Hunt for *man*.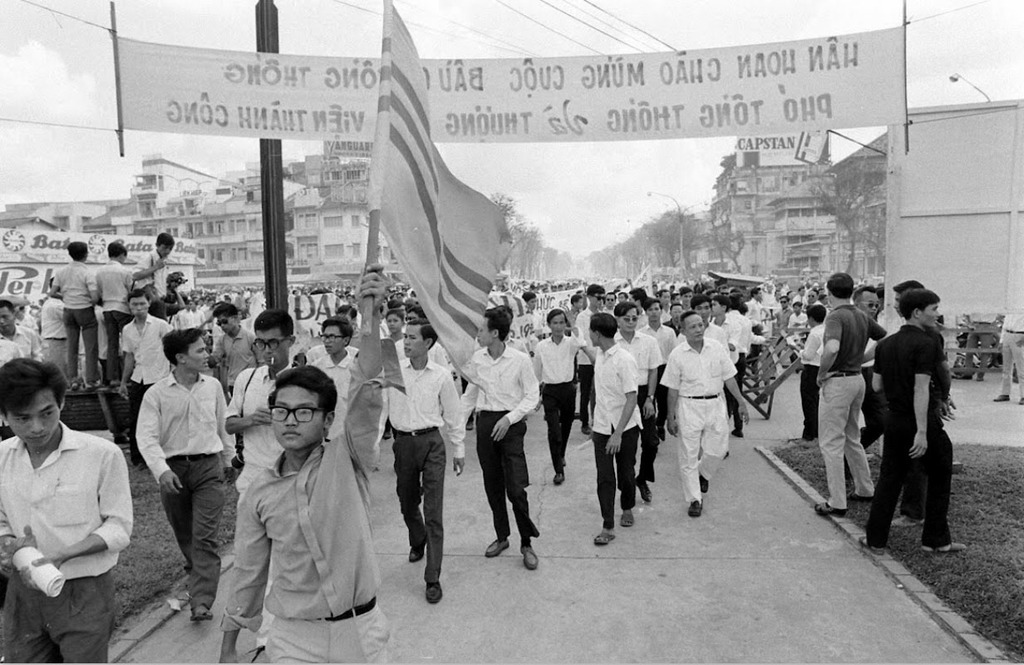
Hunted down at bbox=[219, 259, 409, 664].
